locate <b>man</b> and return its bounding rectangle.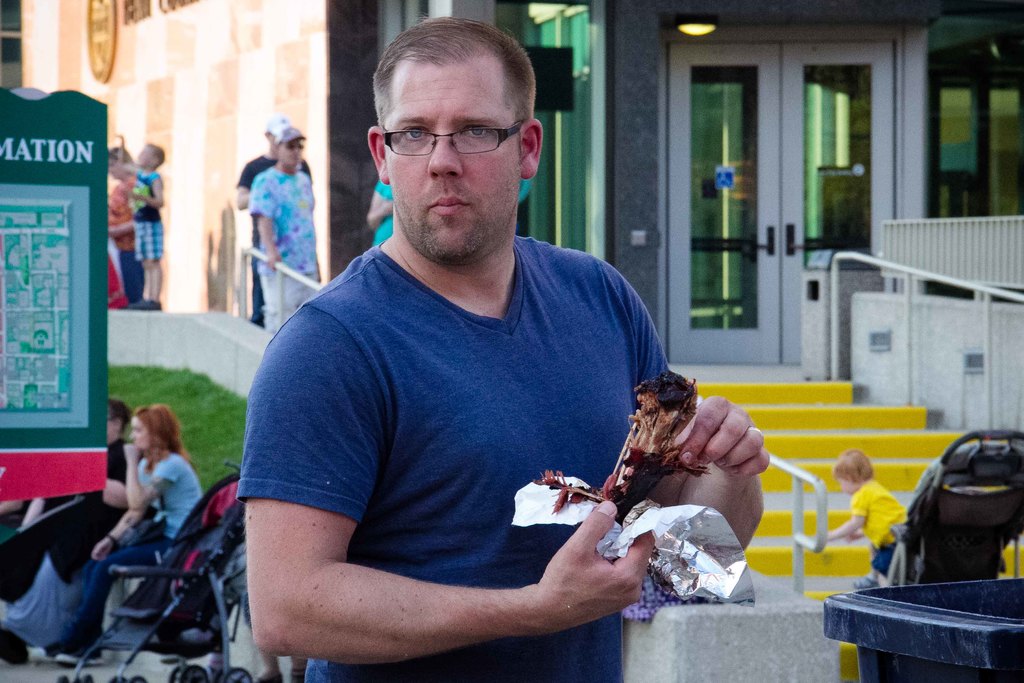
x1=239 y1=108 x2=315 y2=320.
